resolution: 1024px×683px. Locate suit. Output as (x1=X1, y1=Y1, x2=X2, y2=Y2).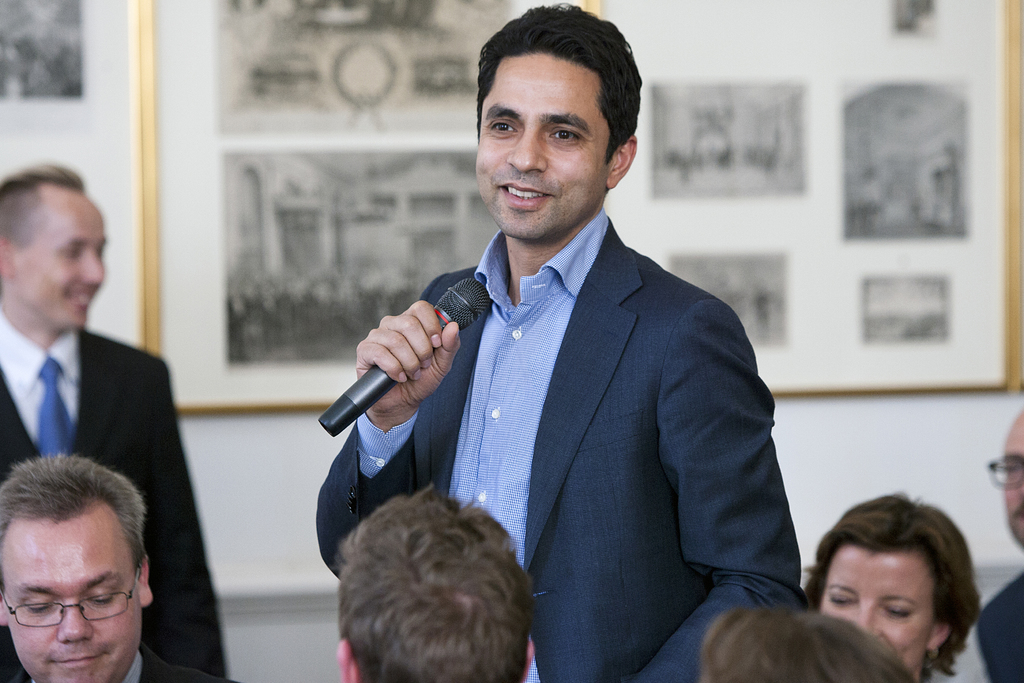
(x1=358, y1=142, x2=804, y2=662).
